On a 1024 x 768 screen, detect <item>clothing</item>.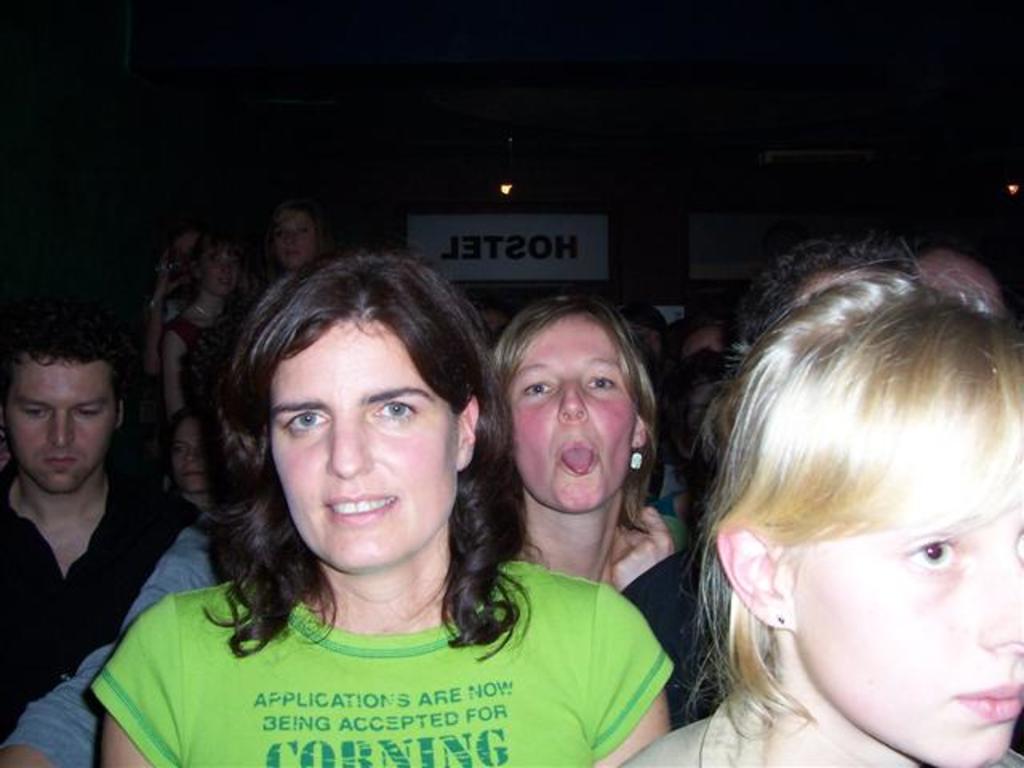
[0,477,171,736].
